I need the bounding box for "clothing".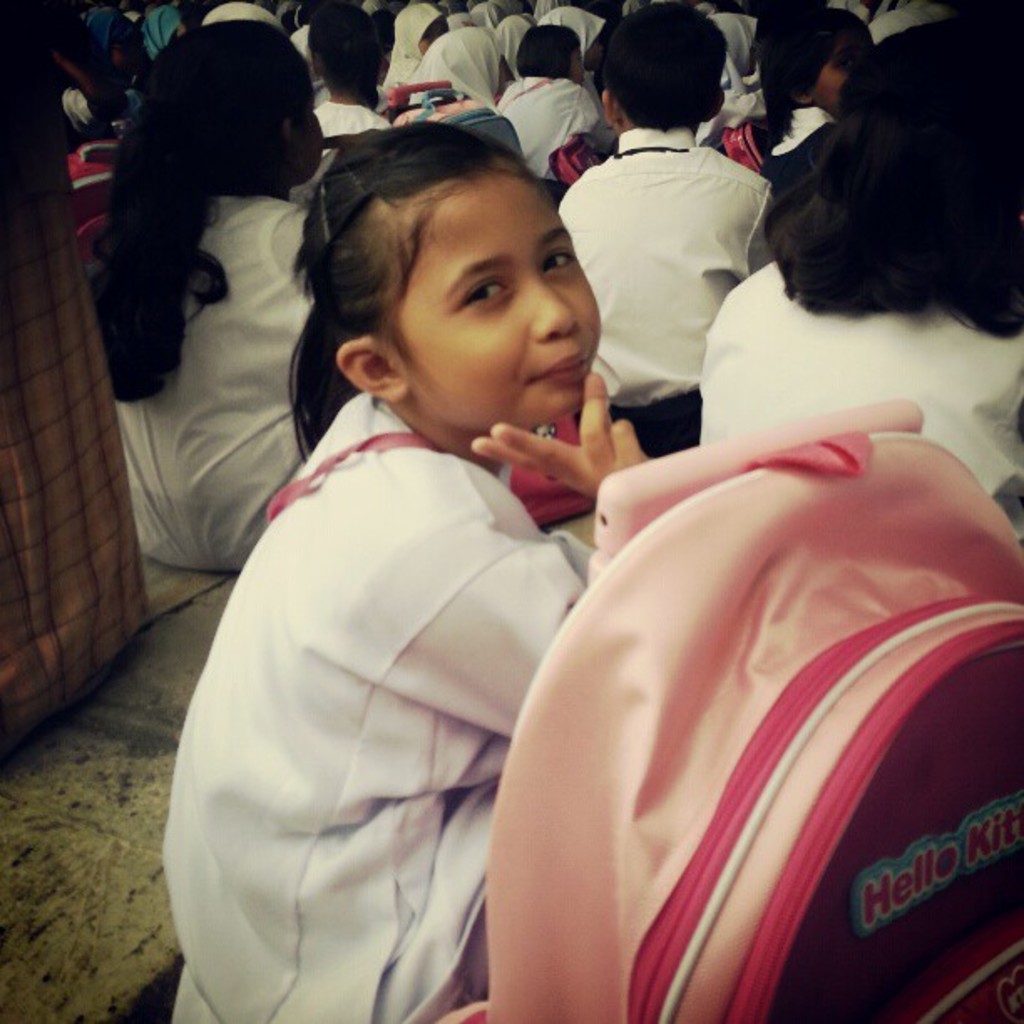
Here it is: x1=99, y1=179, x2=350, y2=564.
